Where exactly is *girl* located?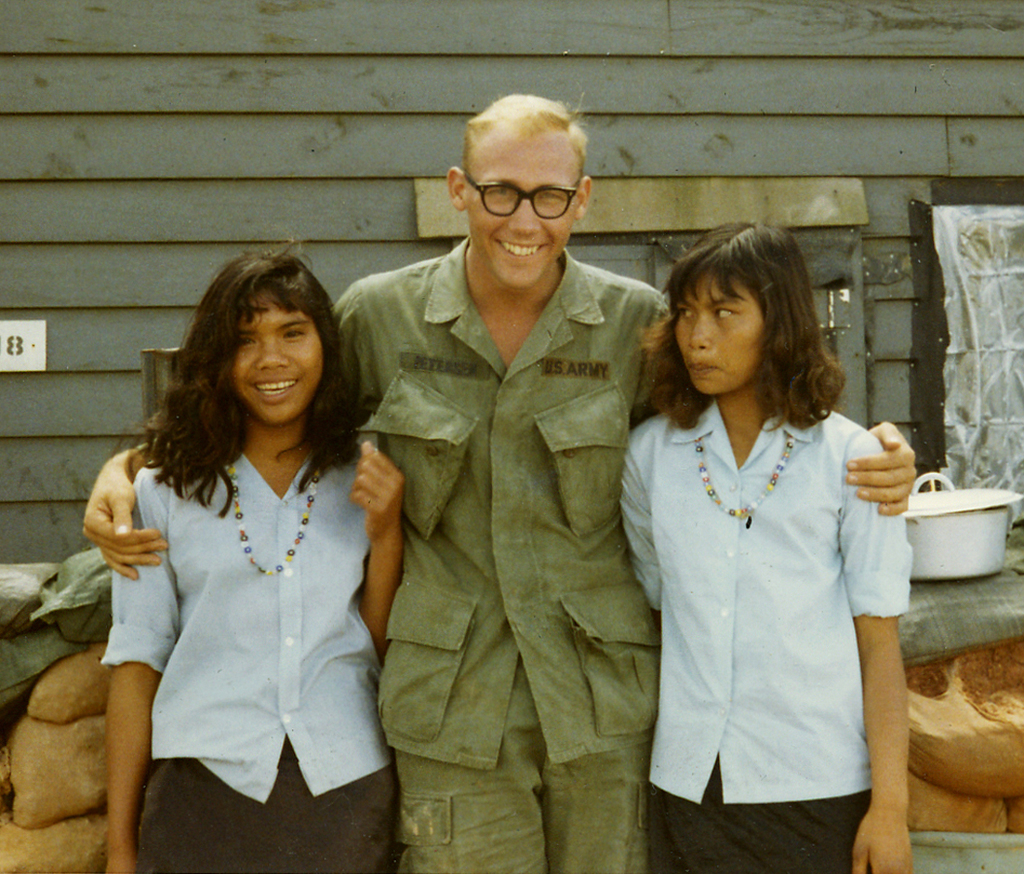
Its bounding box is l=99, t=236, r=404, b=868.
